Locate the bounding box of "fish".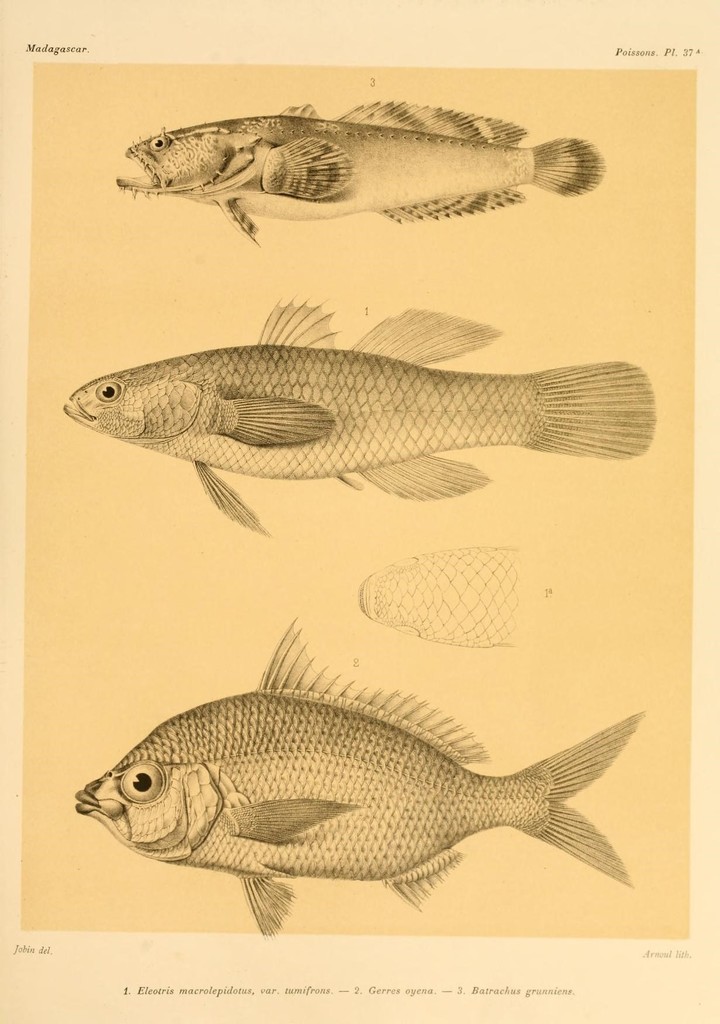
Bounding box: detection(66, 663, 650, 927).
